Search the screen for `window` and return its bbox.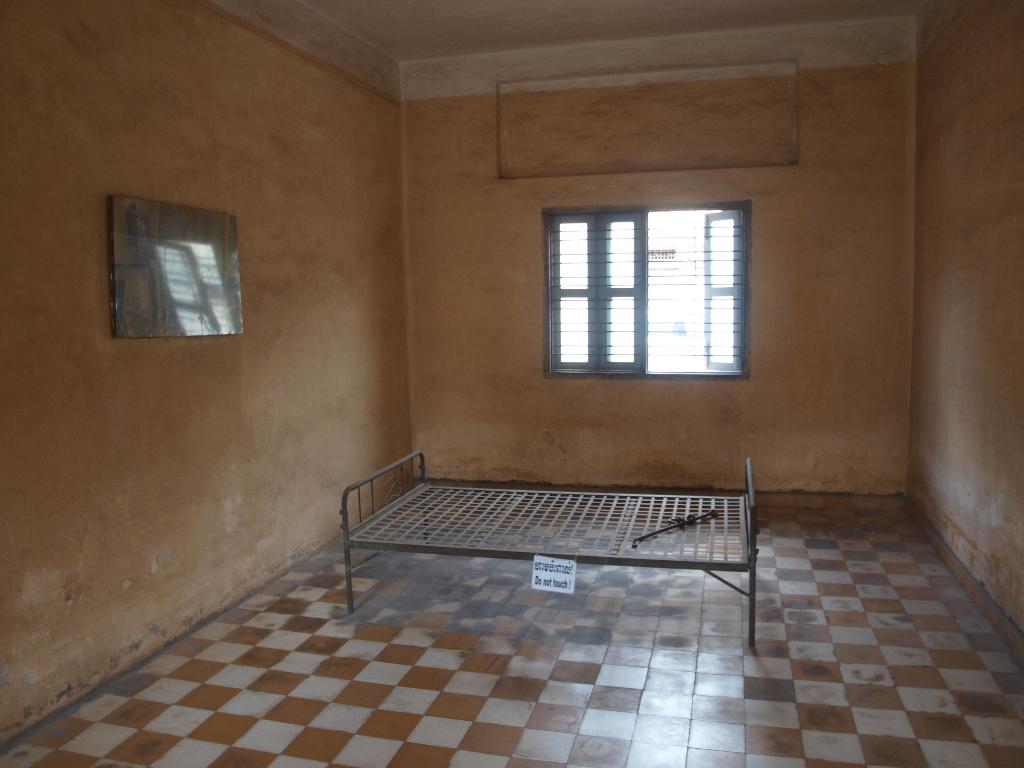
Found: 545 200 753 378.
